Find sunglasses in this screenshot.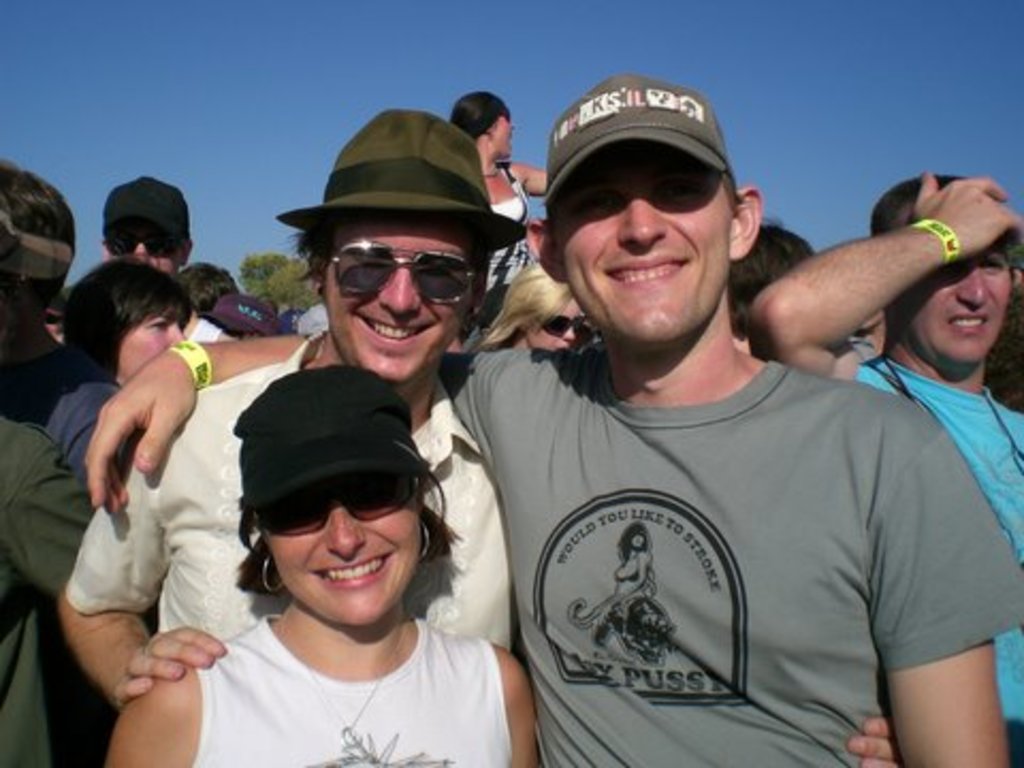
The bounding box for sunglasses is (left=314, top=241, right=484, bottom=303).
